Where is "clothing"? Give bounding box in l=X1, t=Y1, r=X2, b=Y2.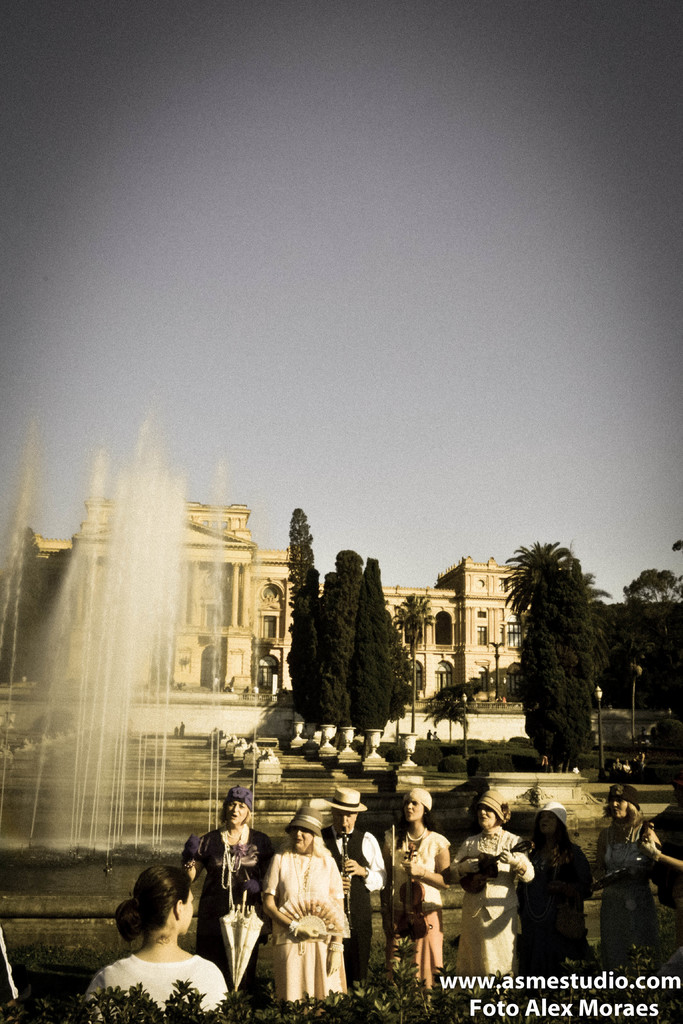
l=257, t=822, r=350, b=1005.
